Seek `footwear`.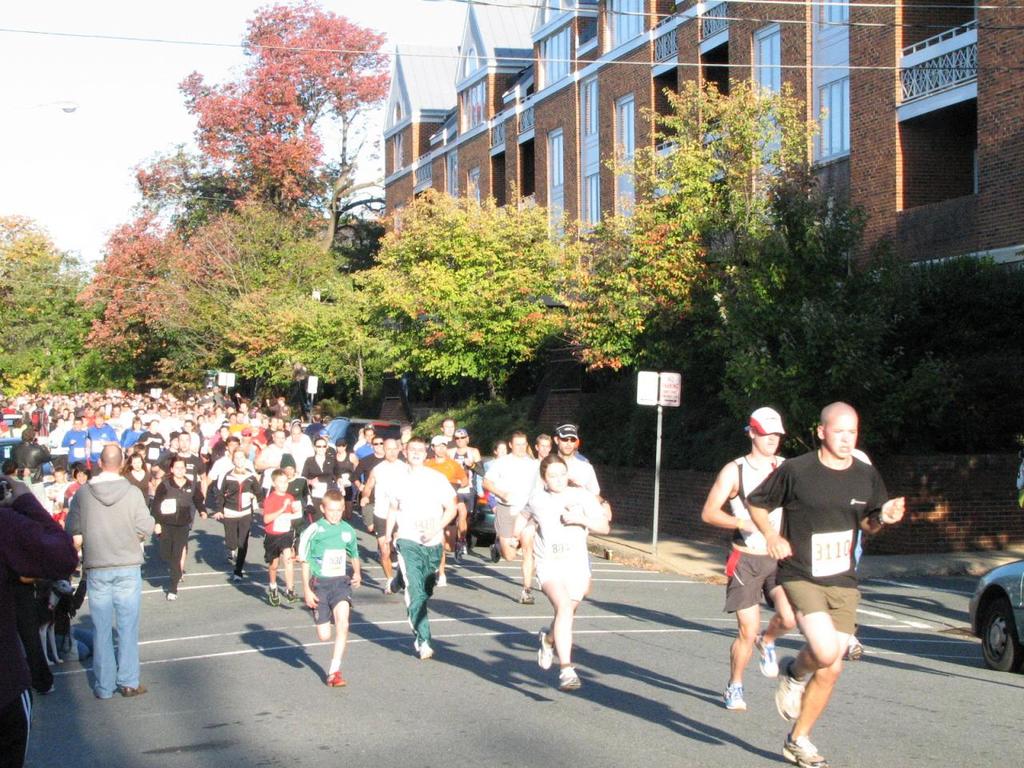
<bbox>226, 550, 241, 562</bbox>.
